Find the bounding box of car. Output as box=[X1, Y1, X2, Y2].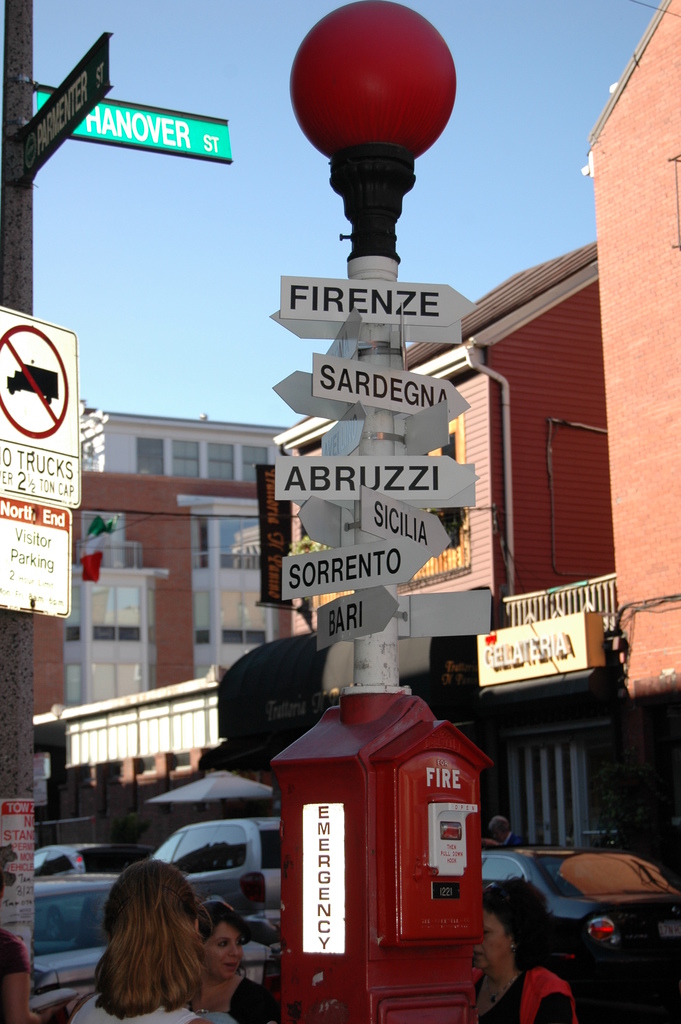
box=[24, 862, 115, 1023].
